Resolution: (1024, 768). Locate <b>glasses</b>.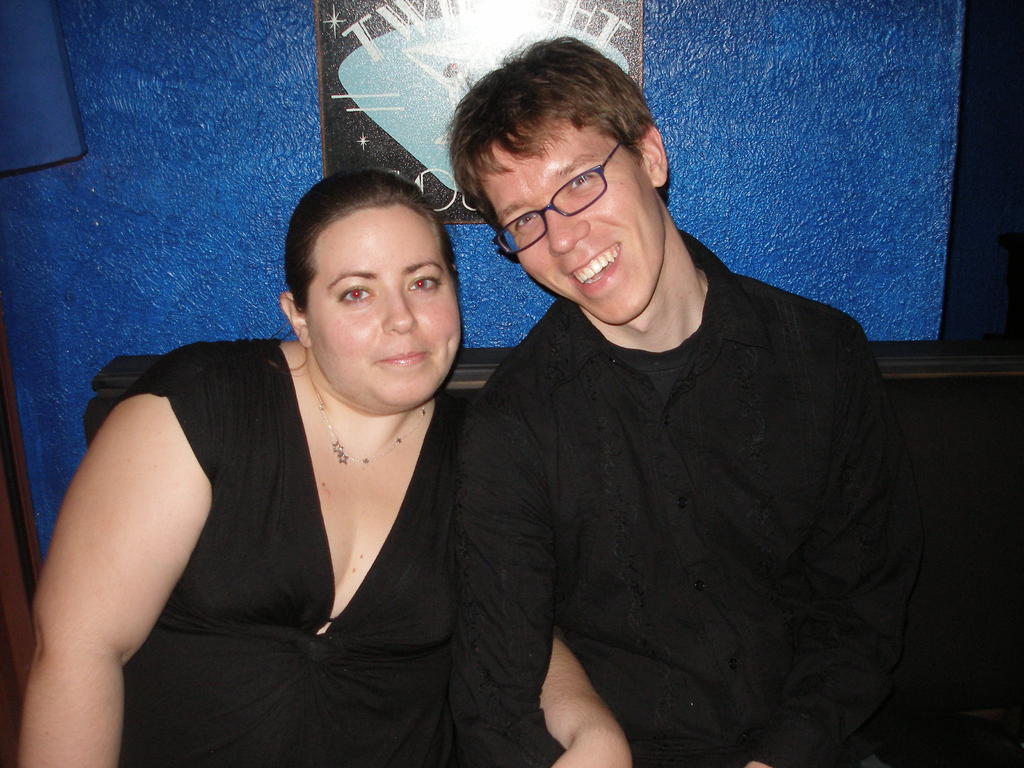
[x1=493, y1=140, x2=625, y2=258].
